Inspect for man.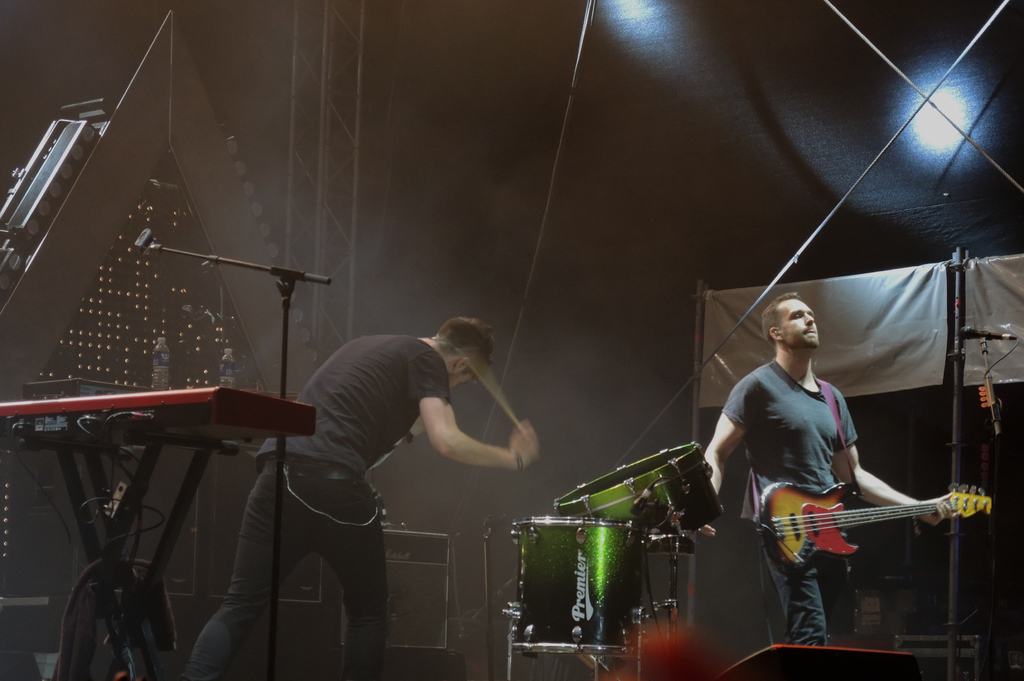
Inspection: select_region(729, 295, 963, 644).
